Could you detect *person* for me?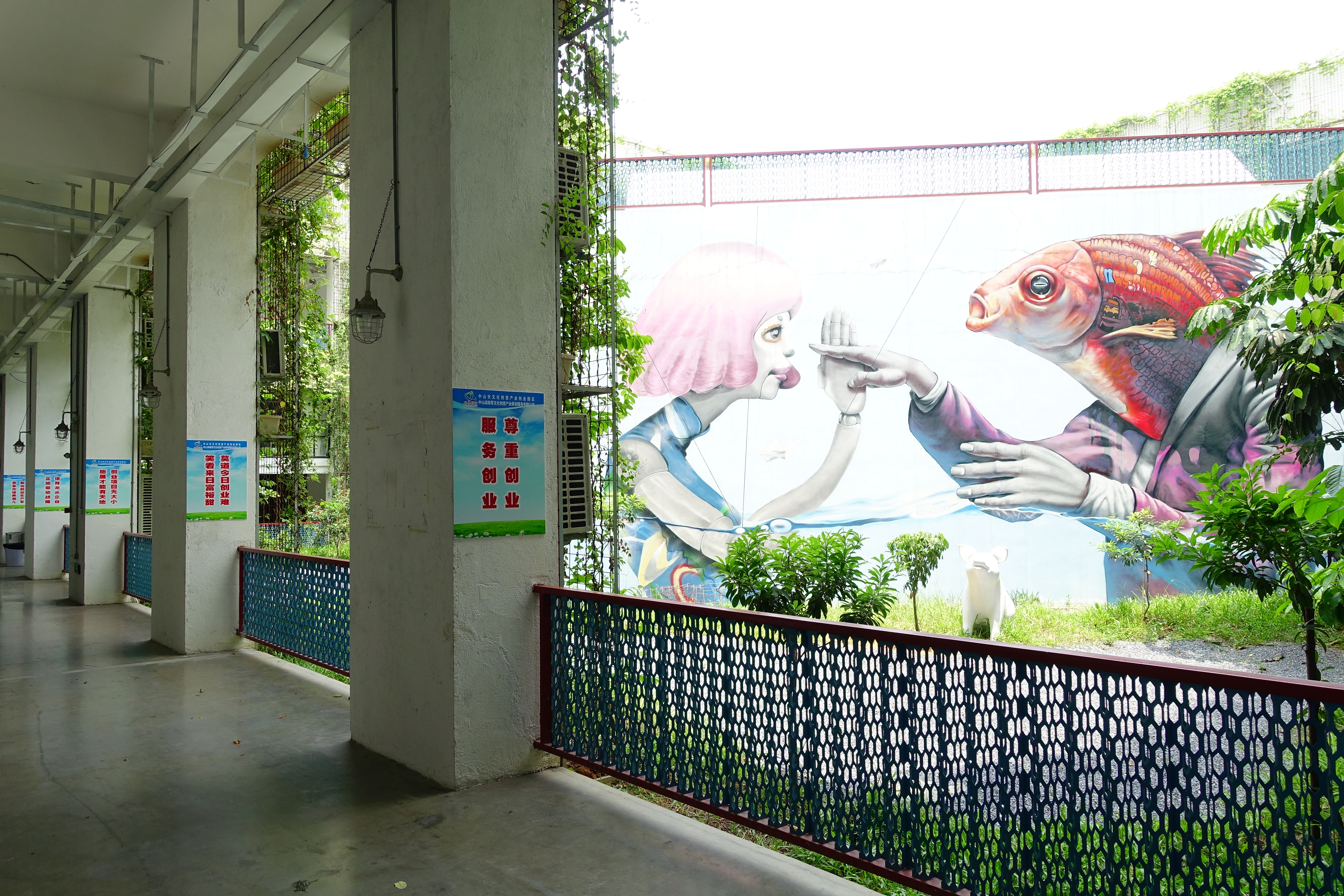
Detection result: locate(198, 81, 323, 152).
